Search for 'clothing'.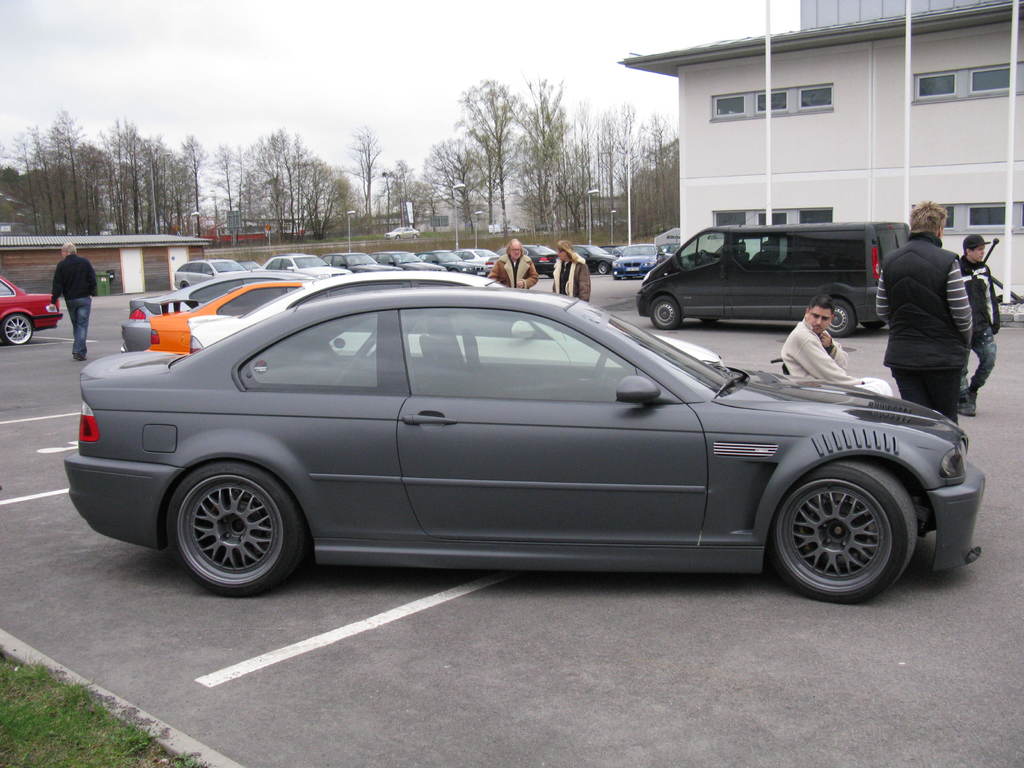
Found at box=[958, 253, 998, 383].
